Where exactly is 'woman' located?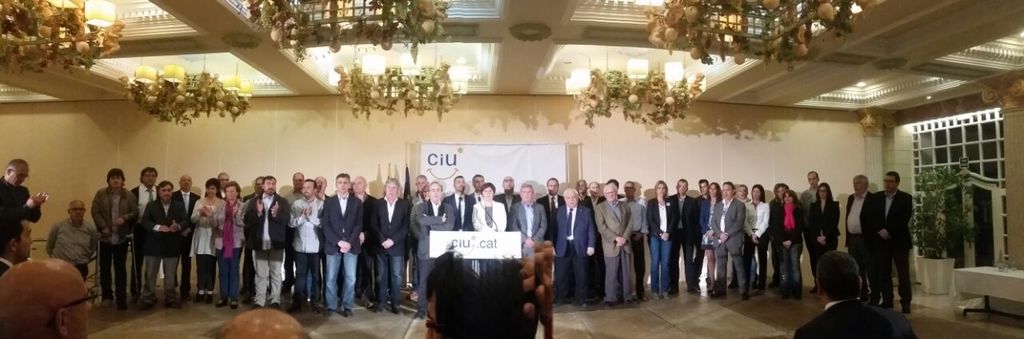
Its bounding box is bbox=[408, 182, 427, 305].
